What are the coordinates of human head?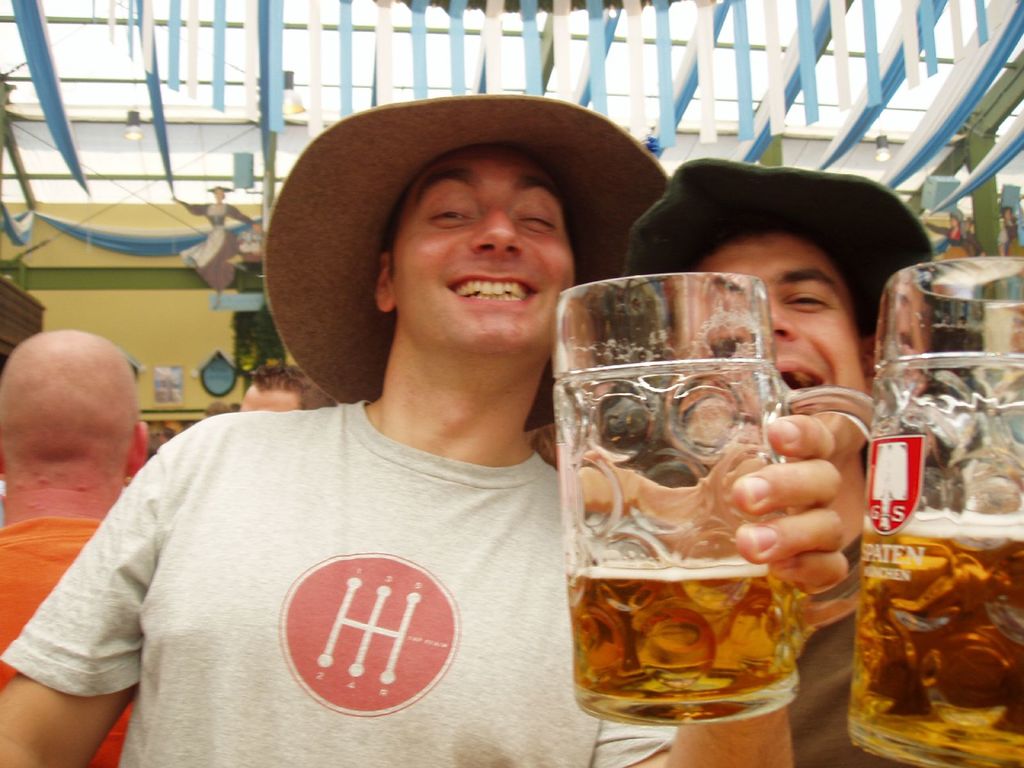
pyautogui.locateOnScreen(0, 307, 130, 504).
